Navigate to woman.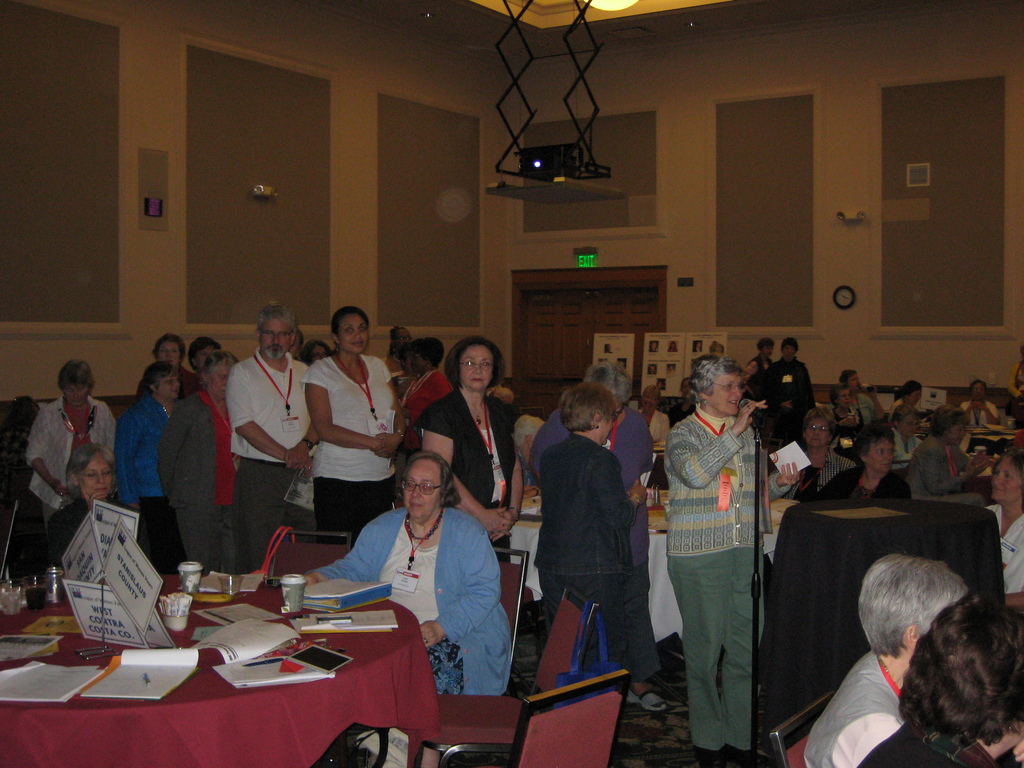
Navigation target: <box>988,452,1023,615</box>.
